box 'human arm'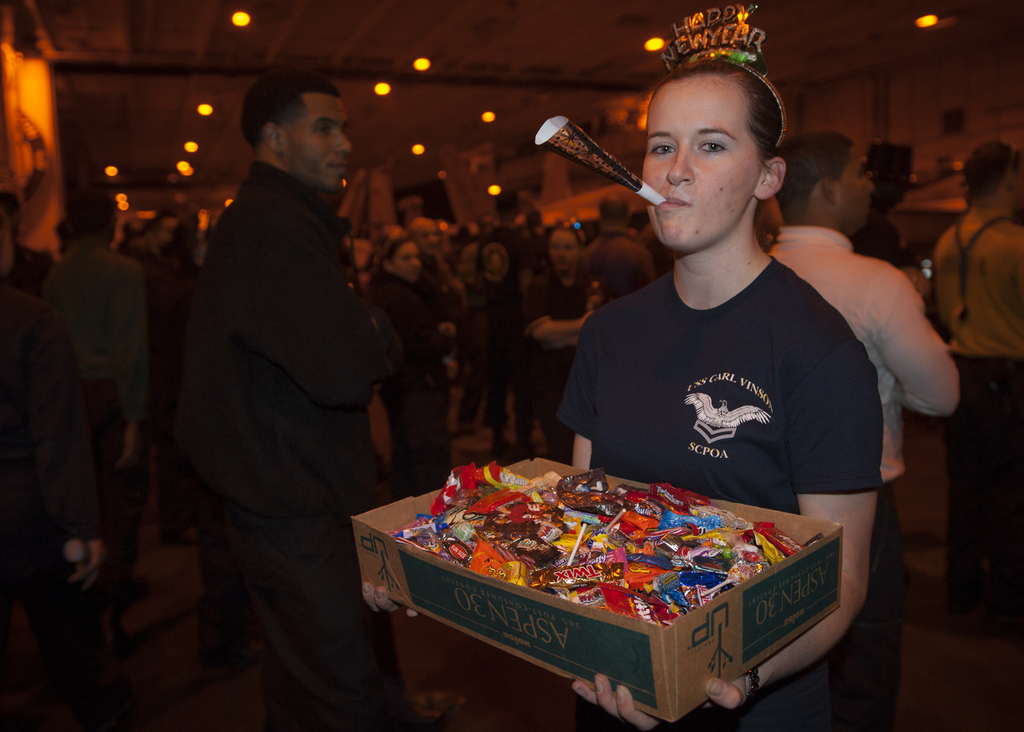
<region>364, 323, 604, 630</region>
